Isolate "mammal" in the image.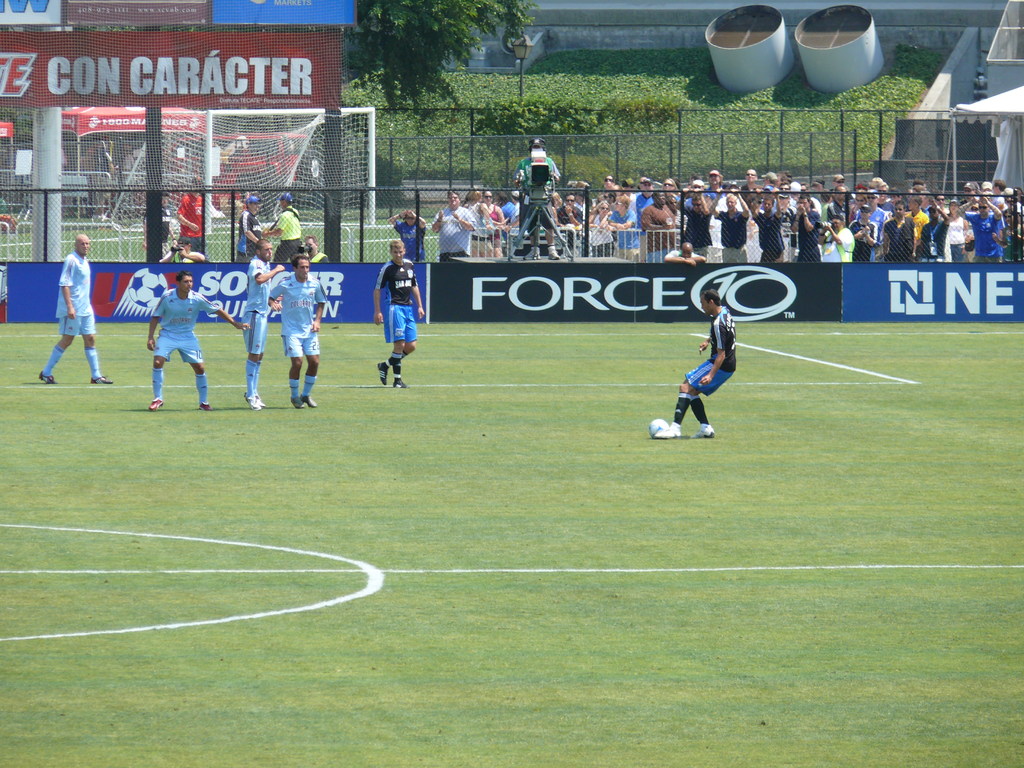
Isolated region: 133, 247, 216, 410.
